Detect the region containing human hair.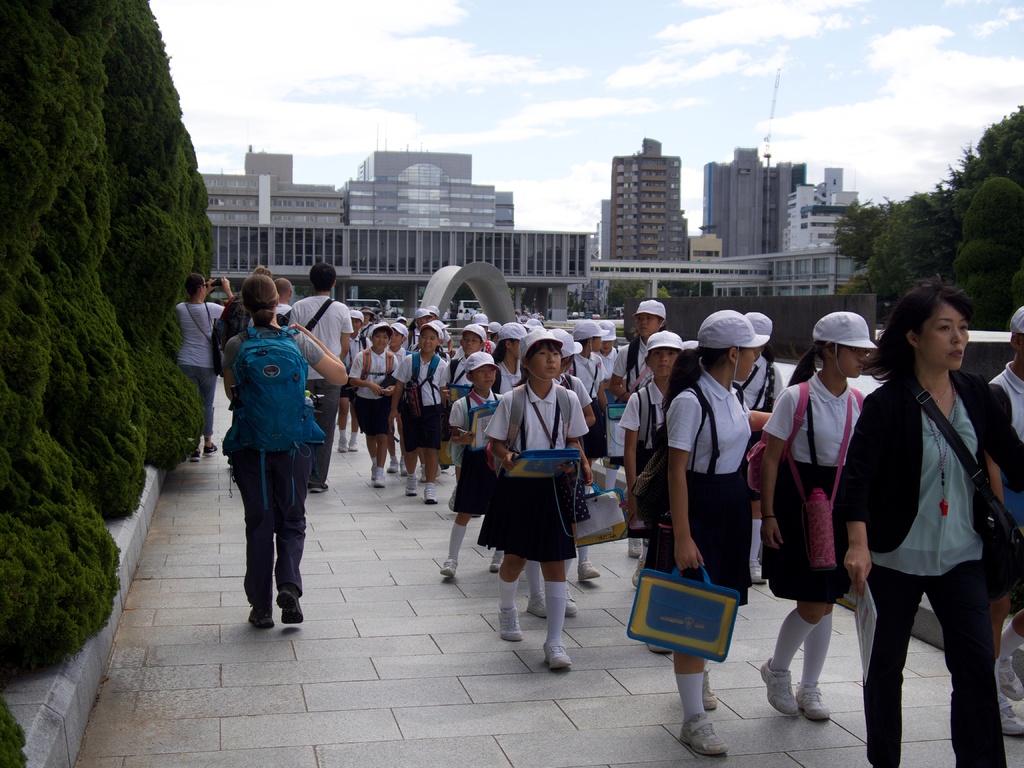
525 339 563 364.
